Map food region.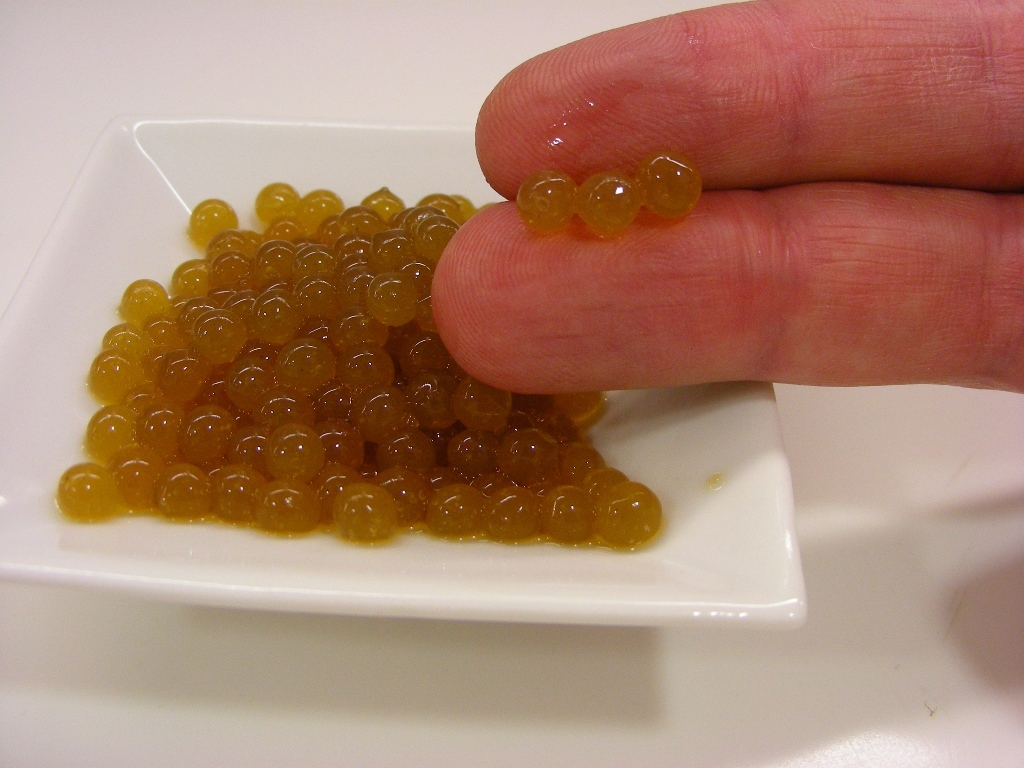
Mapped to box(575, 164, 643, 237).
